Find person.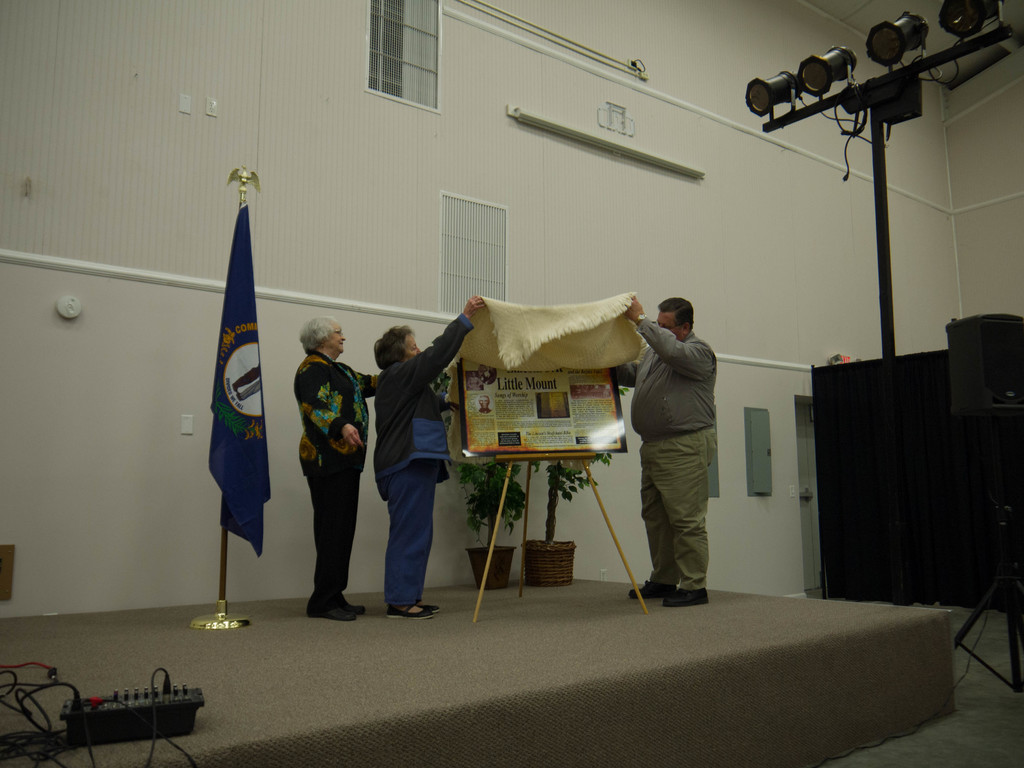
[368,297,486,621].
